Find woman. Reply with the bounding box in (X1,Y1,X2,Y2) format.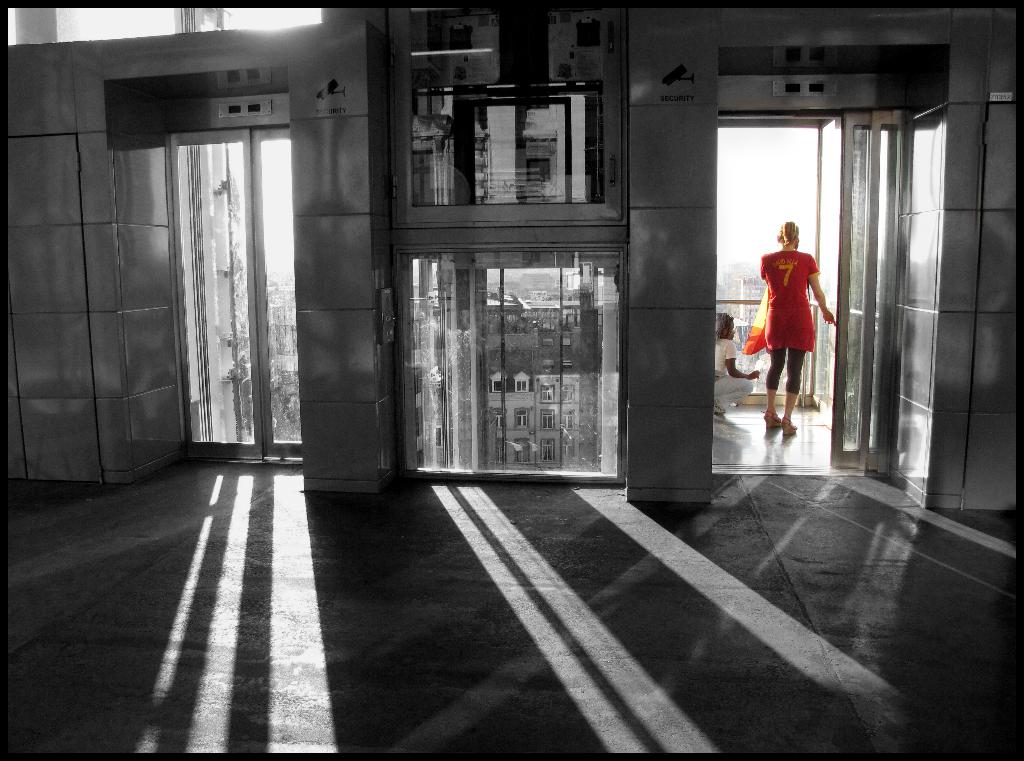
(743,221,835,436).
